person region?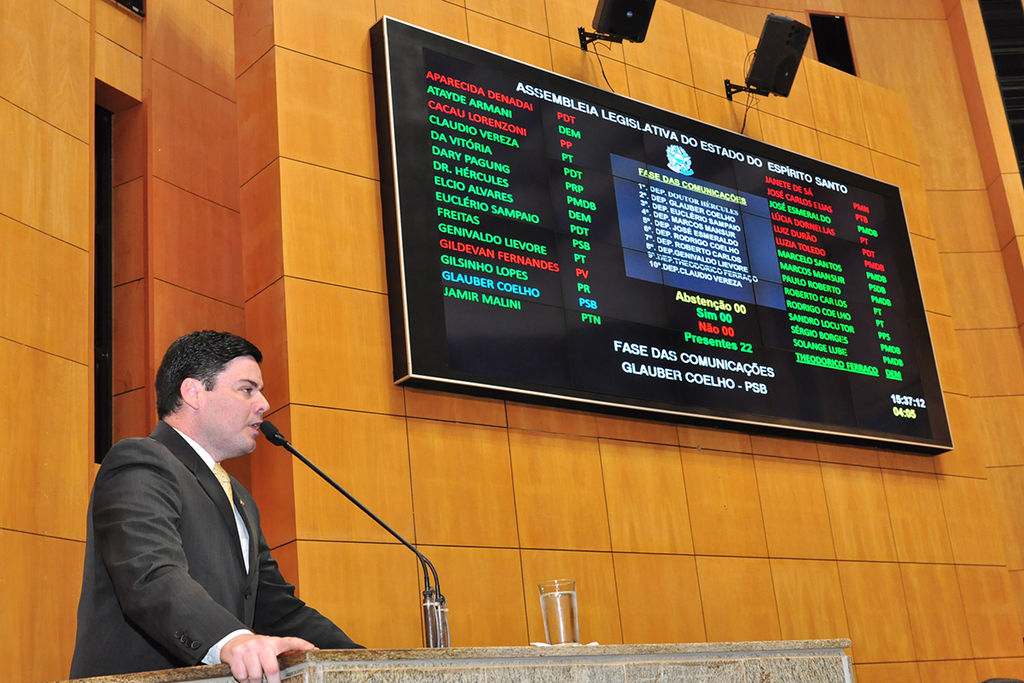
<bbox>100, 313, 328, 682</bbox>
